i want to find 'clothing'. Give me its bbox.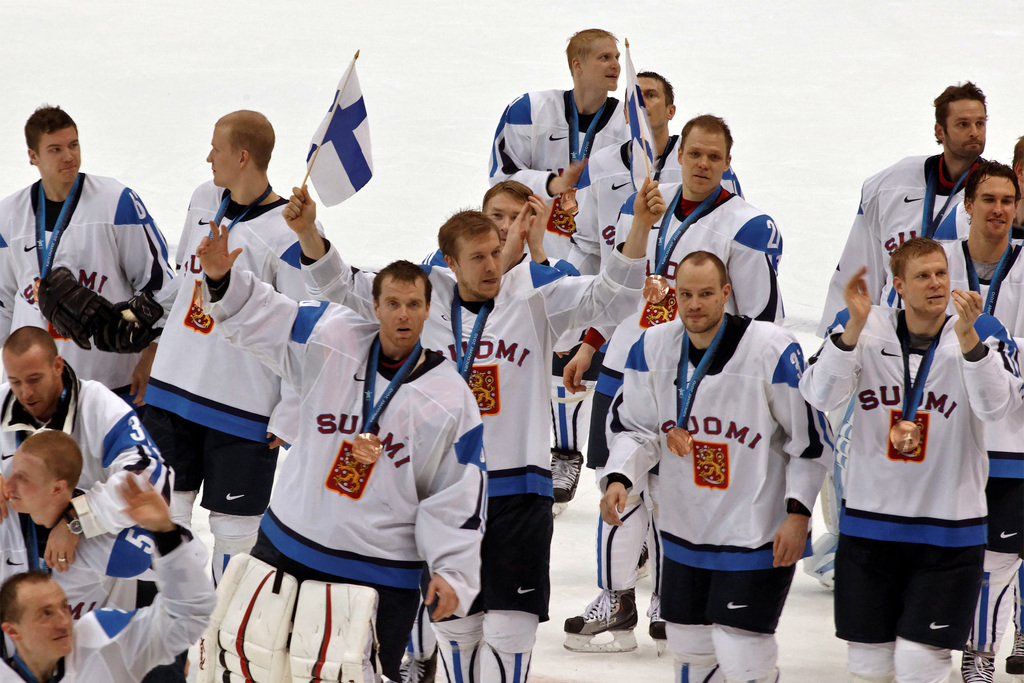
BBox(955, 239, 1023, 655).
